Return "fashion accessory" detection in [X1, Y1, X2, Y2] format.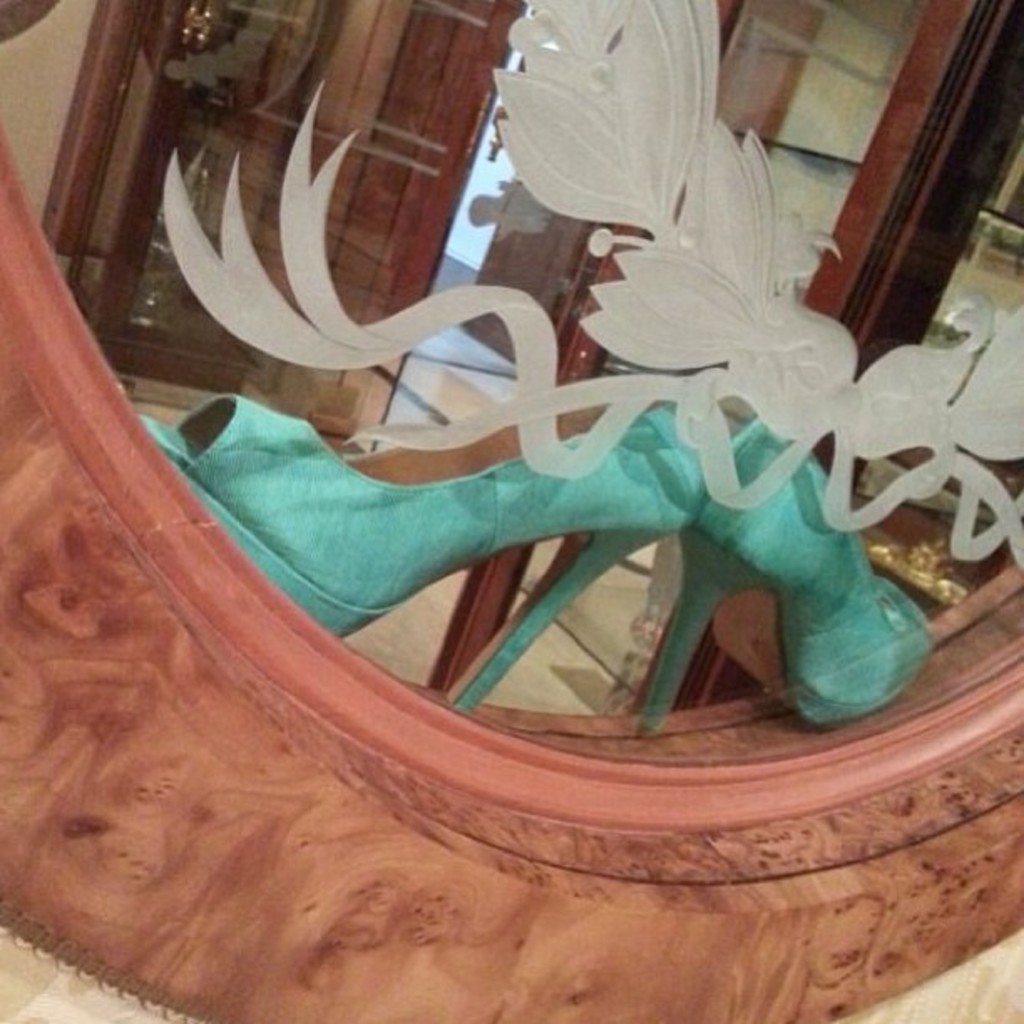
[641, 420, 939, 730].
